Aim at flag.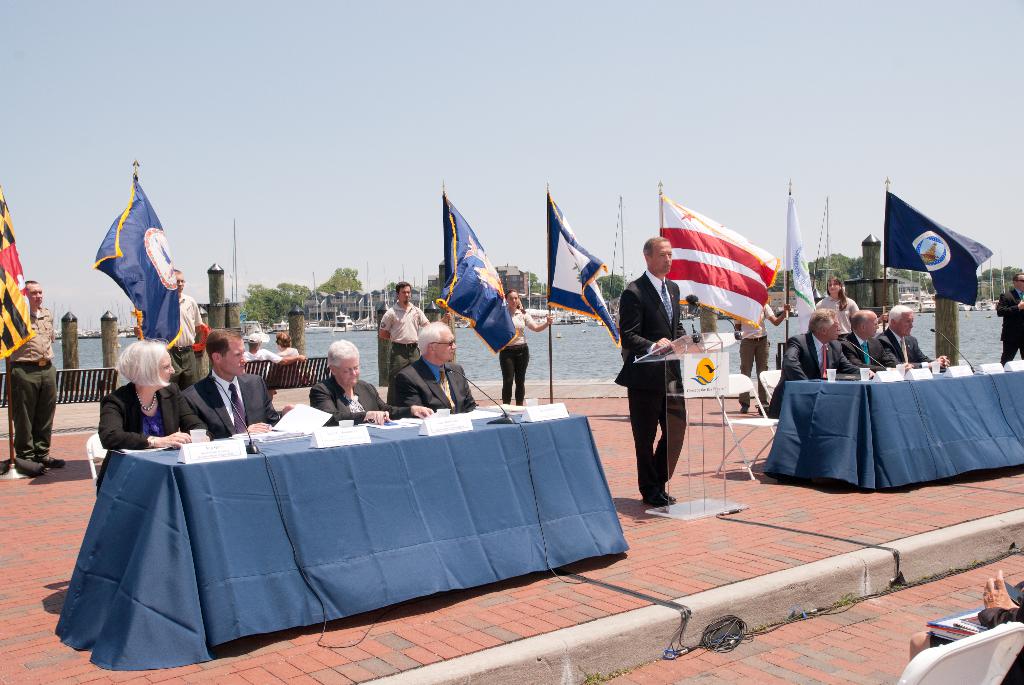
Aimed at crop(0, 184, 35, 359).
